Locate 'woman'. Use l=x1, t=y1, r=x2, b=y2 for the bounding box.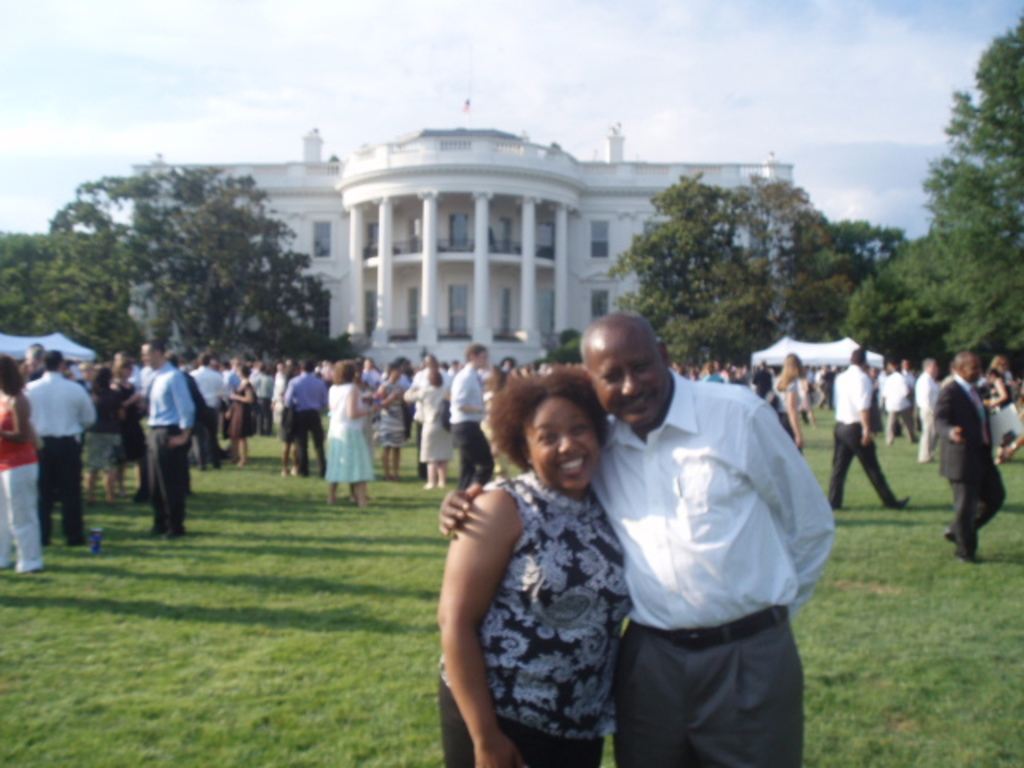
l=376, t=362, r=403, b=483.
